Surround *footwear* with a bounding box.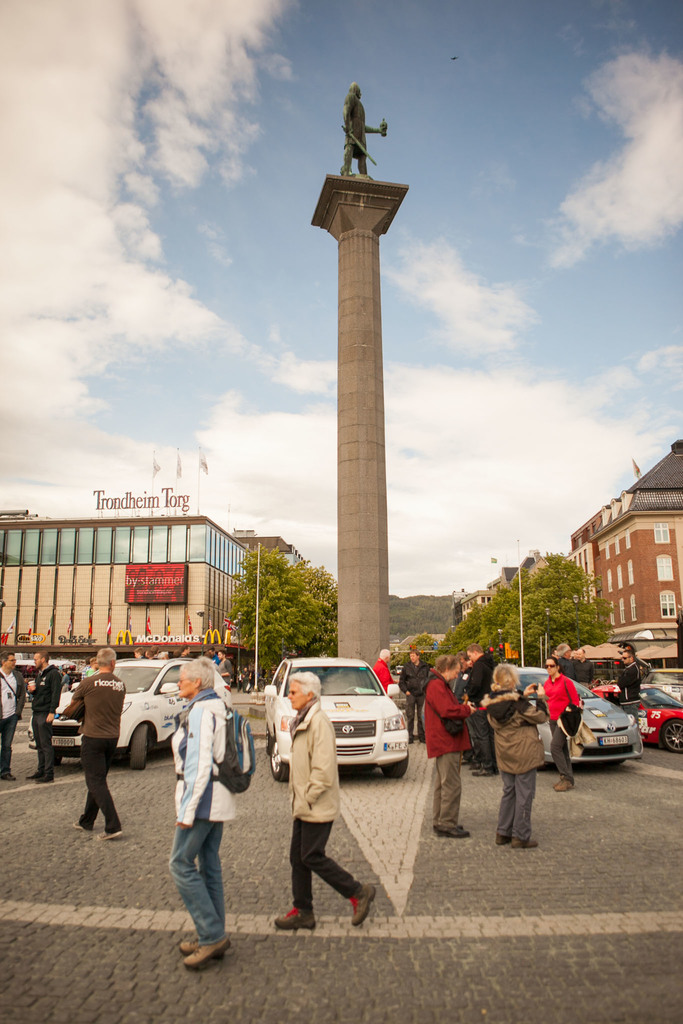
(92, 830, 120, 840).
